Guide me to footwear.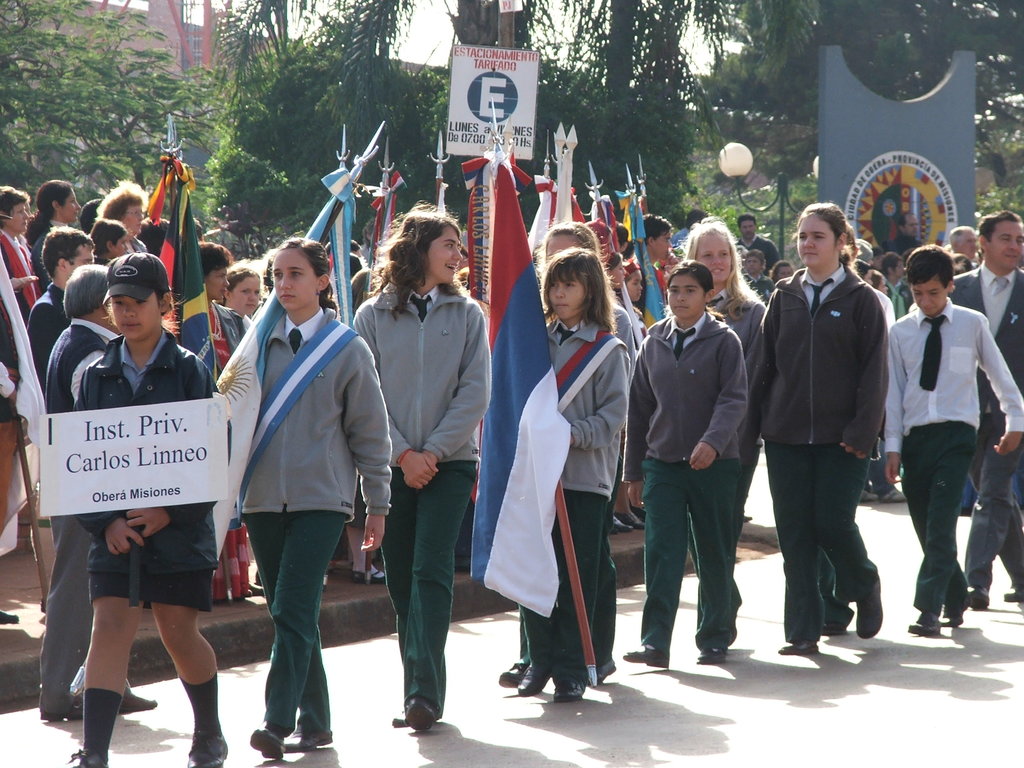
Guidance: (350,567,387,584).
